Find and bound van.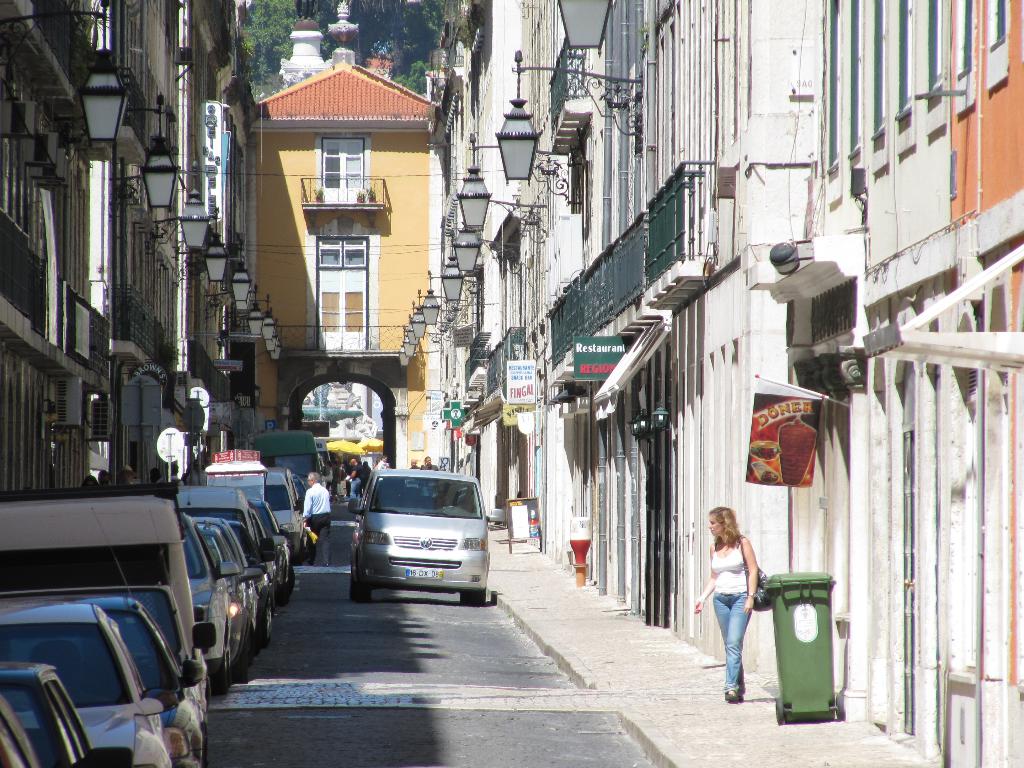
Bound: 250,431,318,485.
